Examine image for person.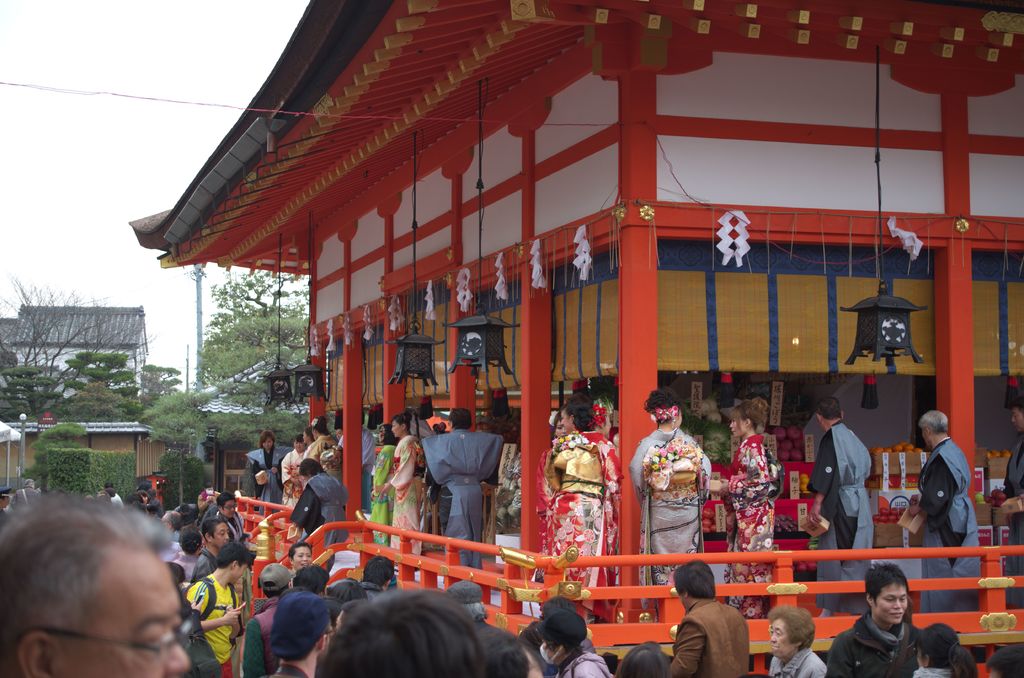
Examination result: [x1=192, y1=516, x2=227, y2=576].
